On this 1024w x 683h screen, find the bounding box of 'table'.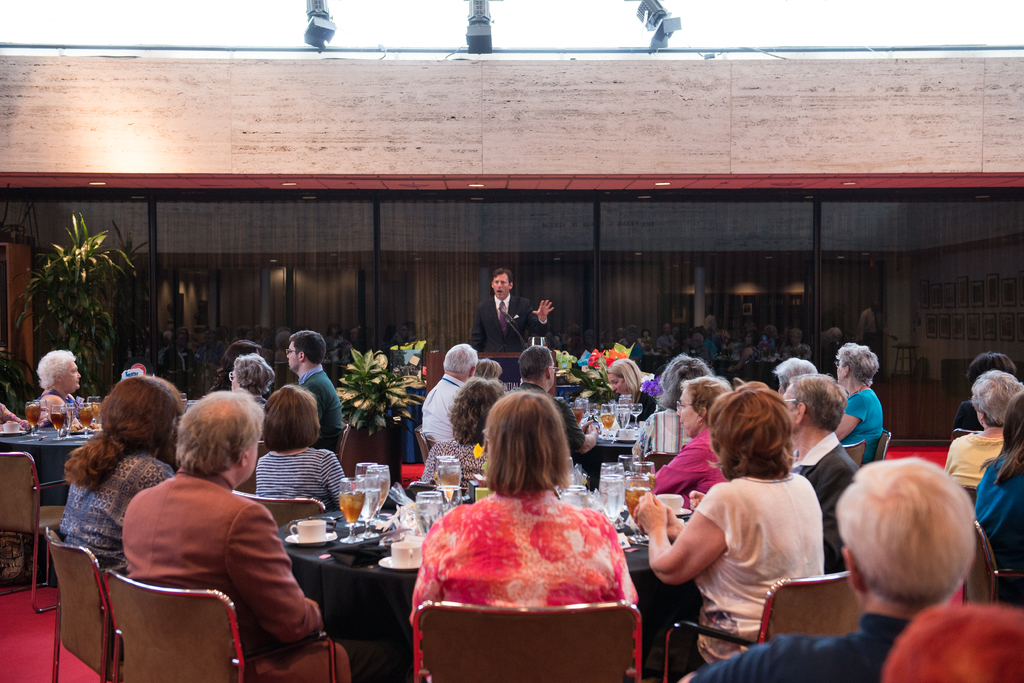
Bounding box: bbox(583, 431, 635, 488).
